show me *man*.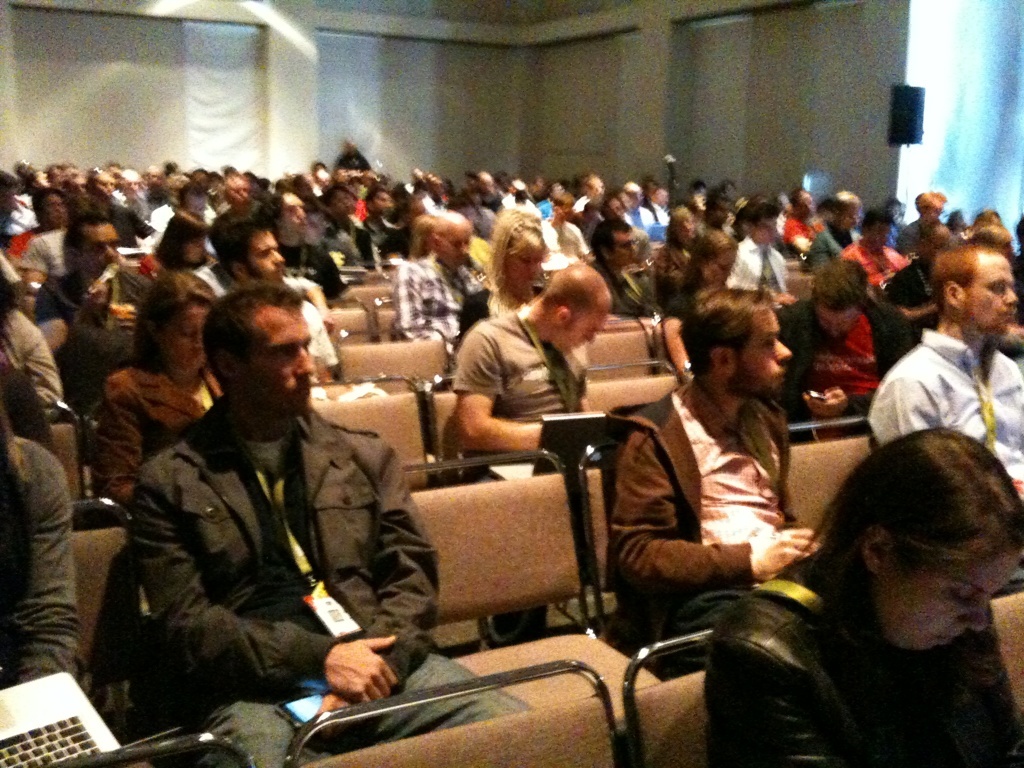
*man* is here: detection(814, 190, 865, 270).
